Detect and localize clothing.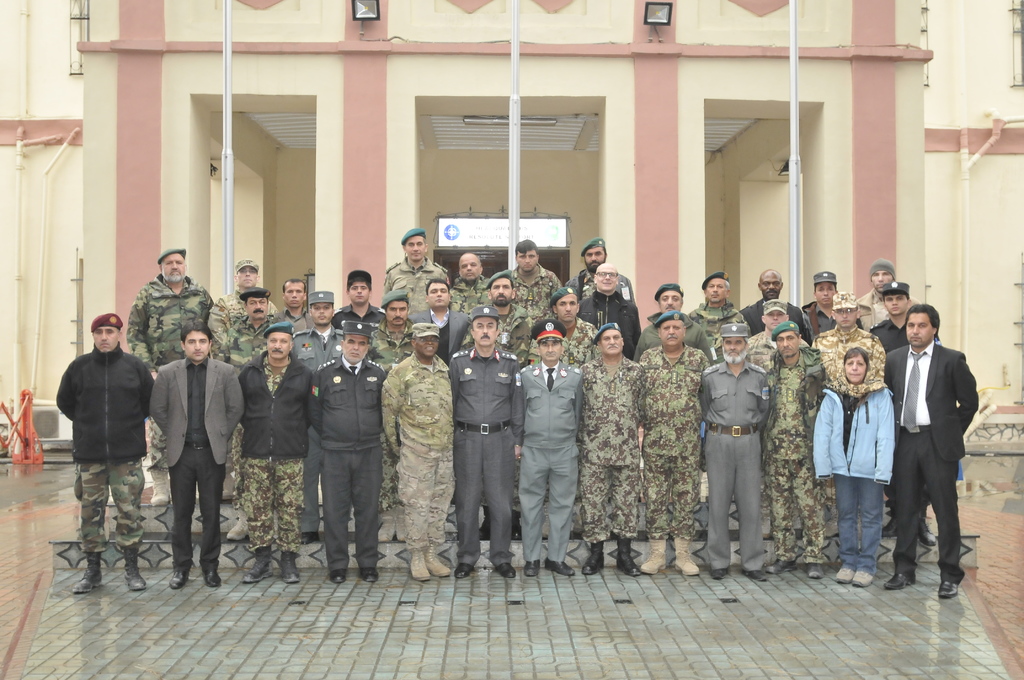
Localized at (460, 304, 539, 500).
